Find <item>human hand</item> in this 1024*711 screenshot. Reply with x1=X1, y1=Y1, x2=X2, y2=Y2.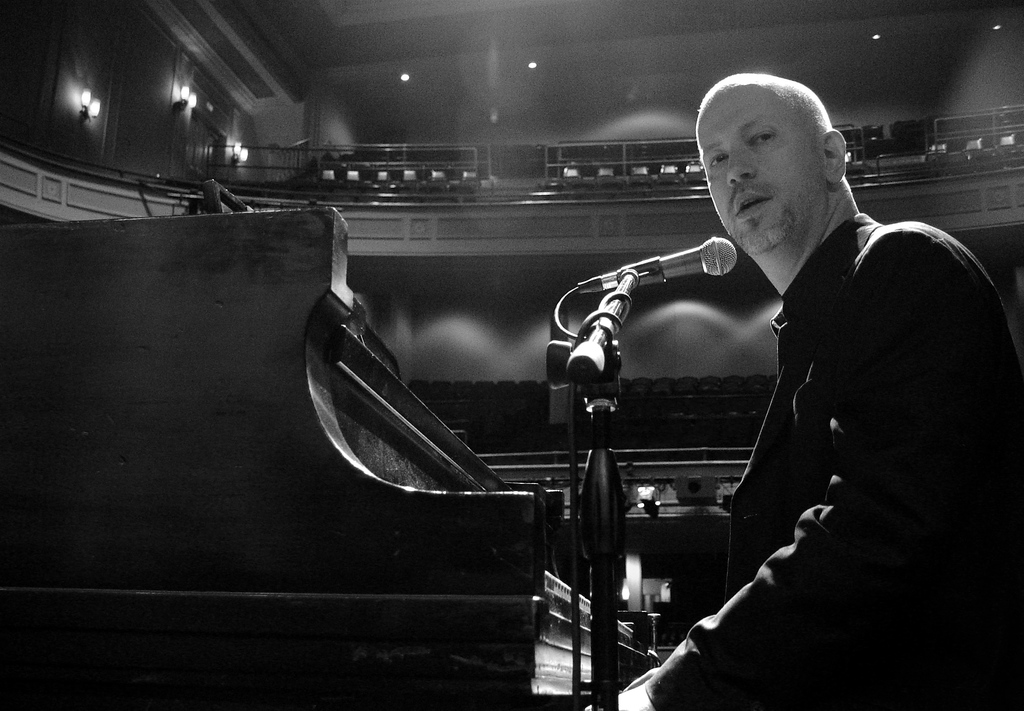
x1=586, y1=692, x2=653, y2=710.
